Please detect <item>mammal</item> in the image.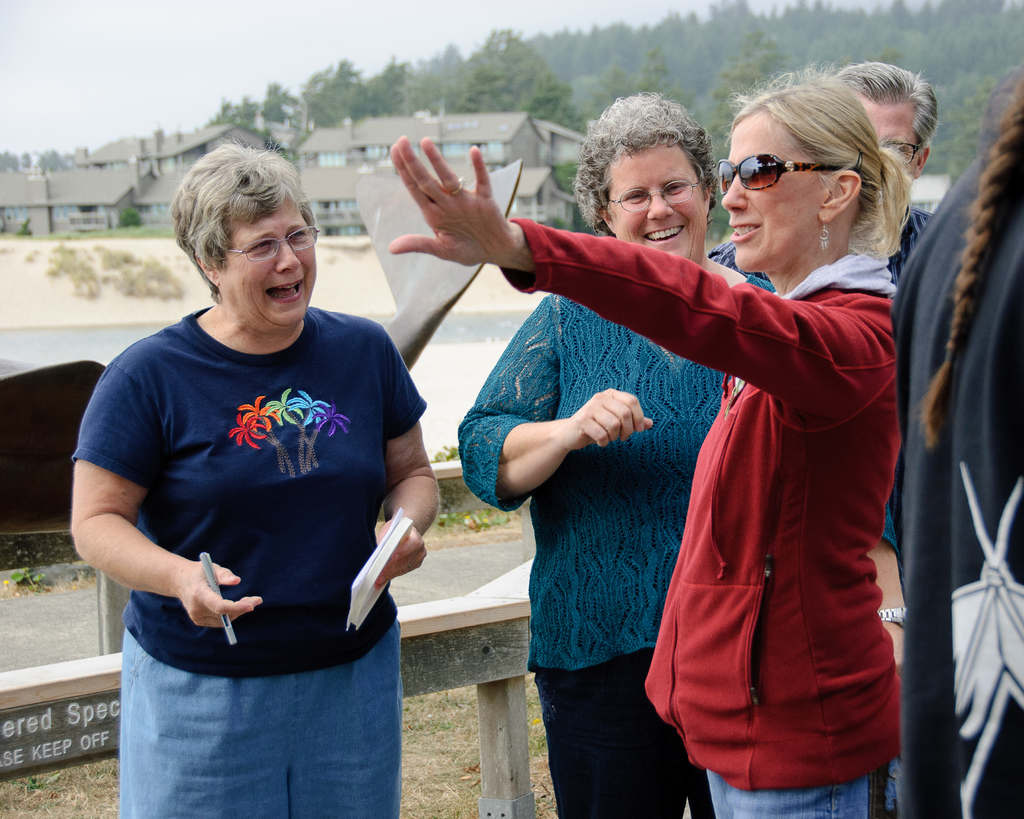
box=[819, 44, 950, 818].
